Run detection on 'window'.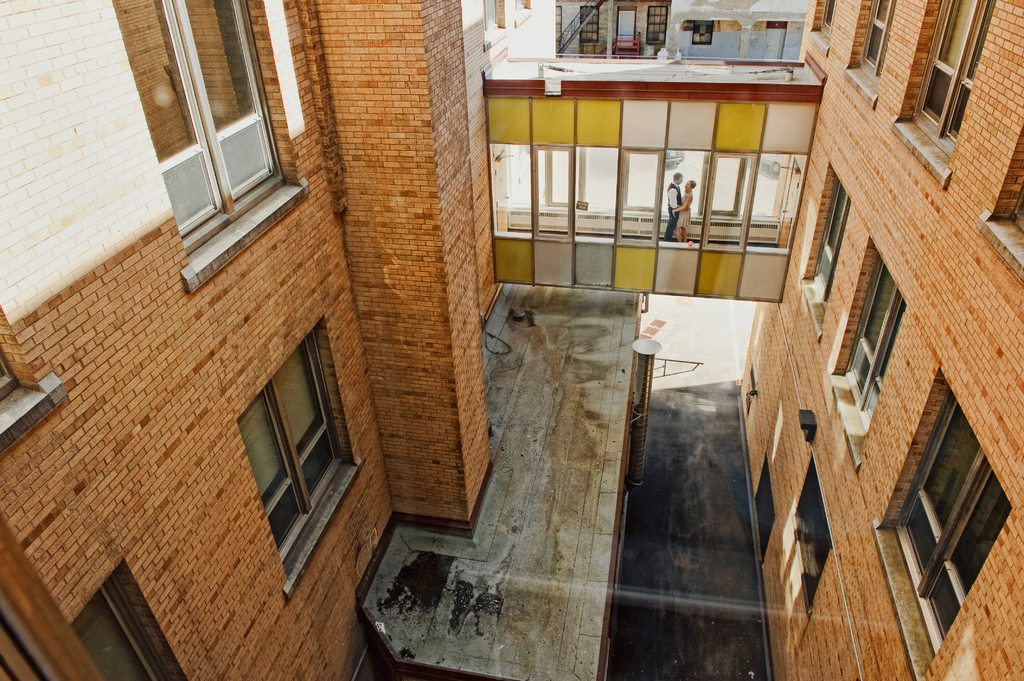
Result: 829 240 905 474.
